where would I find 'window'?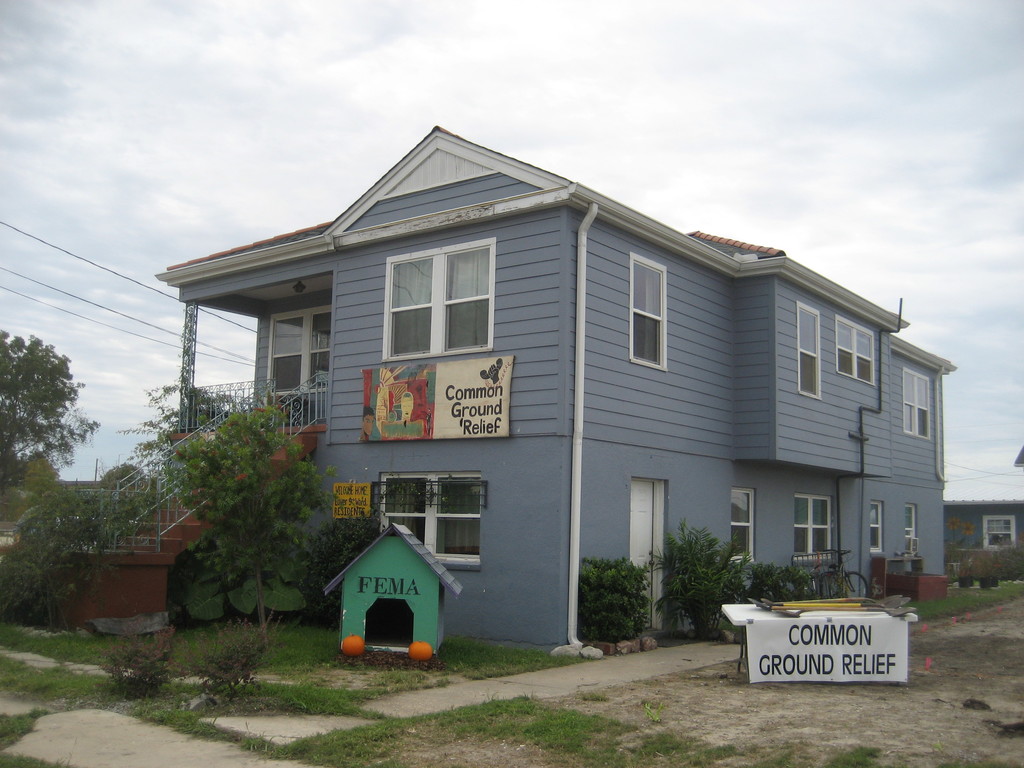
At 836 315 876 383.
